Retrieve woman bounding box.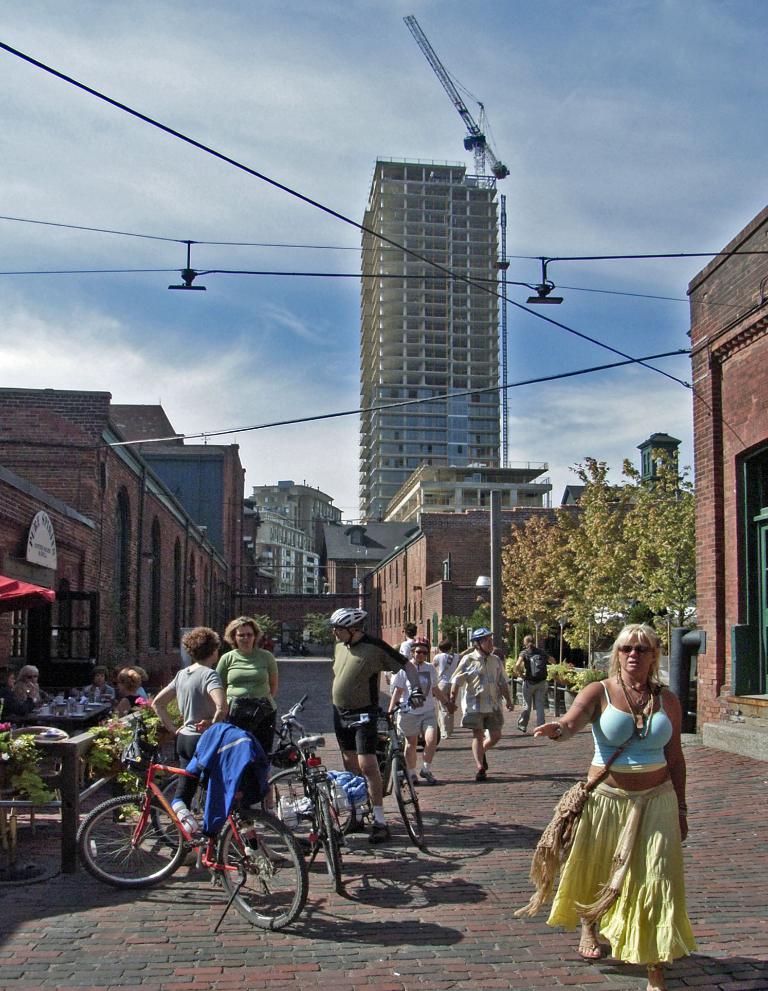
Bounding box: locate(152, 620, 227, 825).
